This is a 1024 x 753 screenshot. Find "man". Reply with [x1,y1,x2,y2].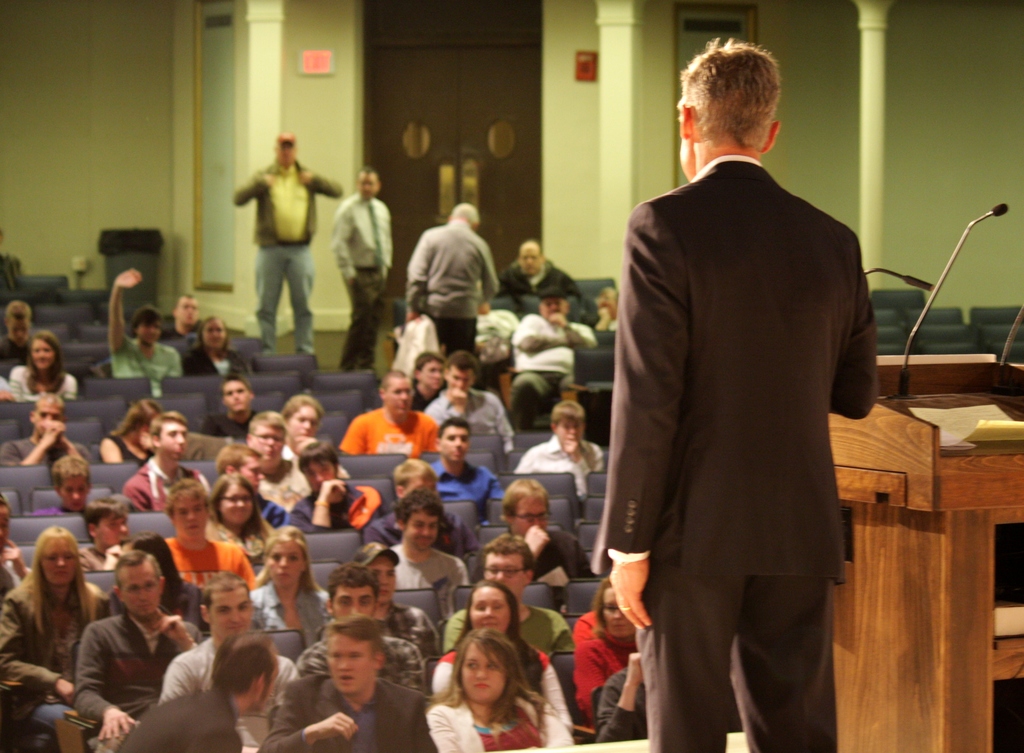
[291,568,420,695].
